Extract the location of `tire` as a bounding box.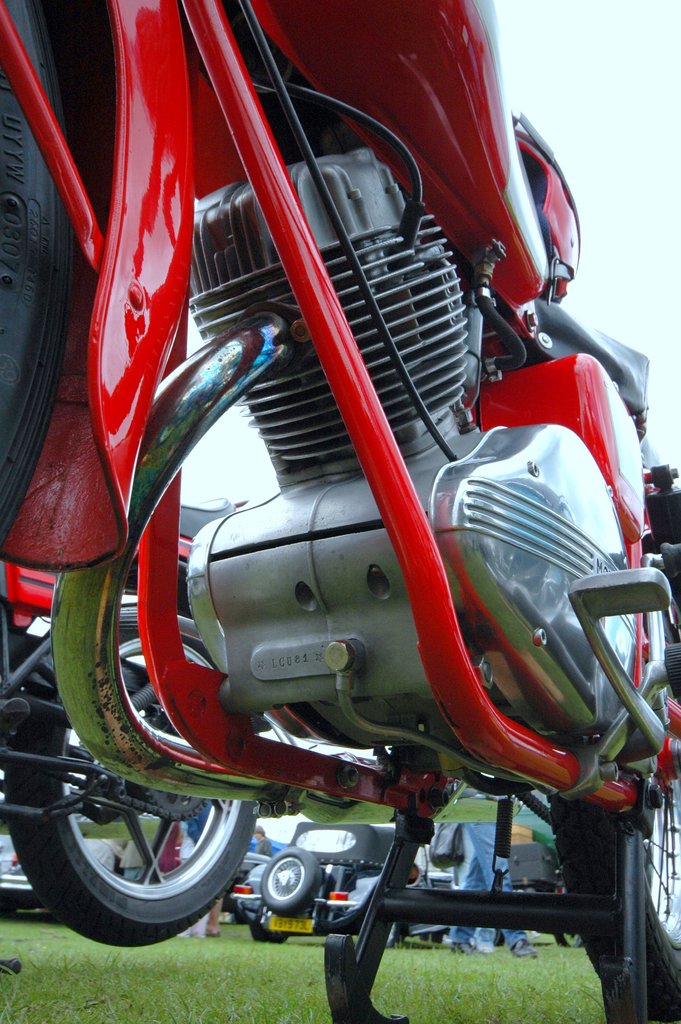
box=[382, 916, 400, 951].
